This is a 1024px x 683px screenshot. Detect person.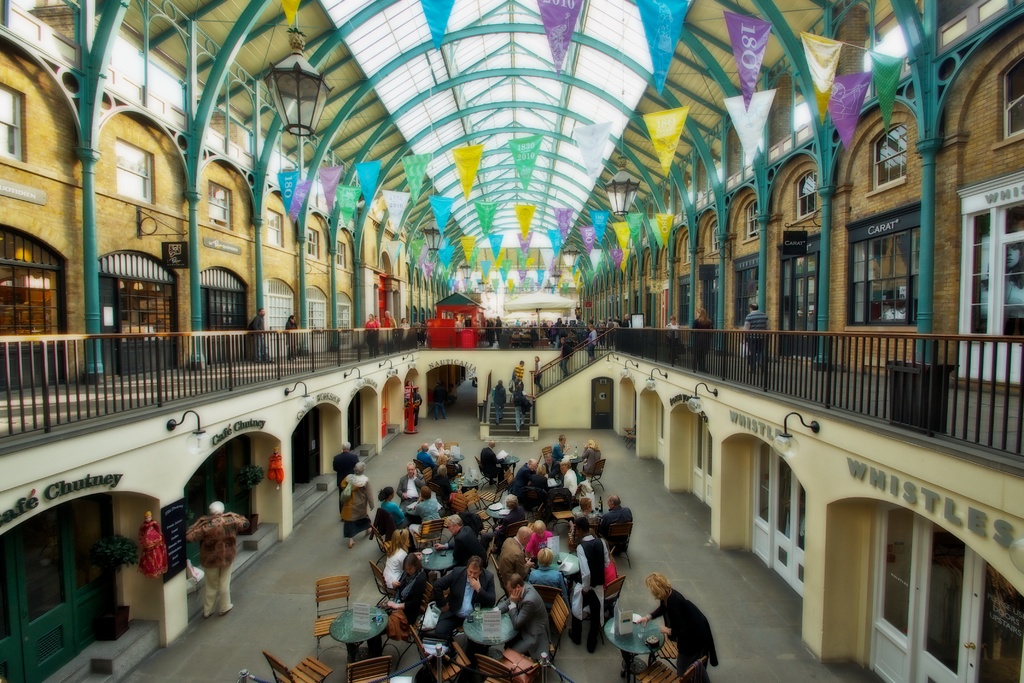
<box>559,343,569,373</box>.
